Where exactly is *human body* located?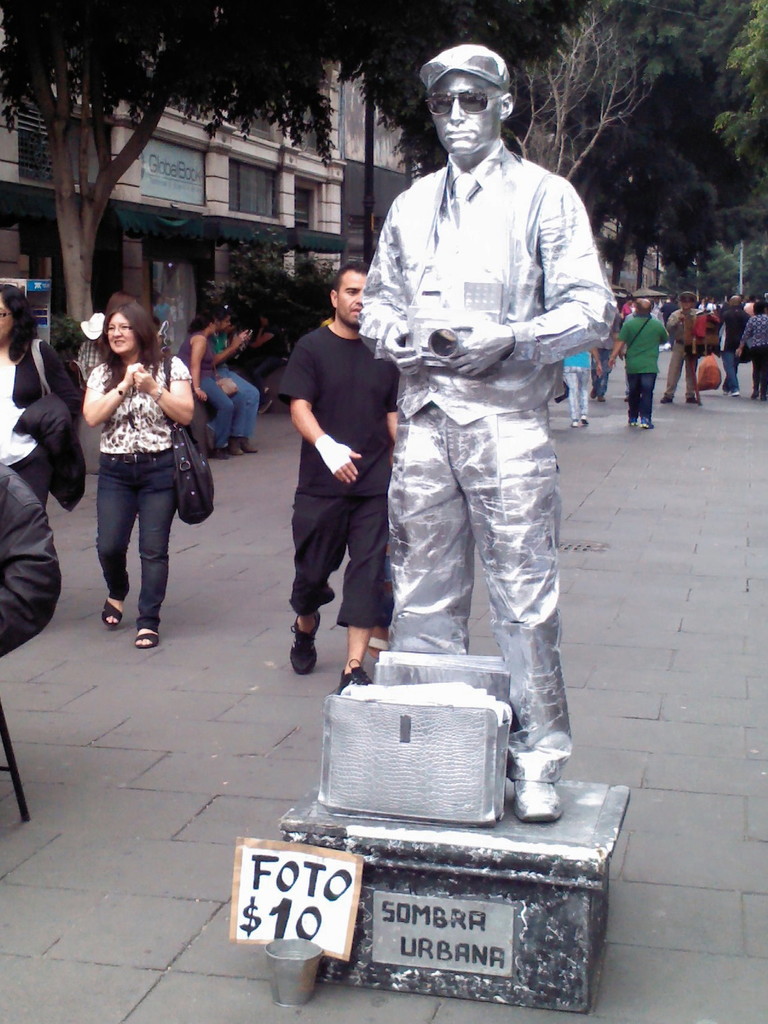
Its bounding box is select_region(562, 343, 602, 434).
